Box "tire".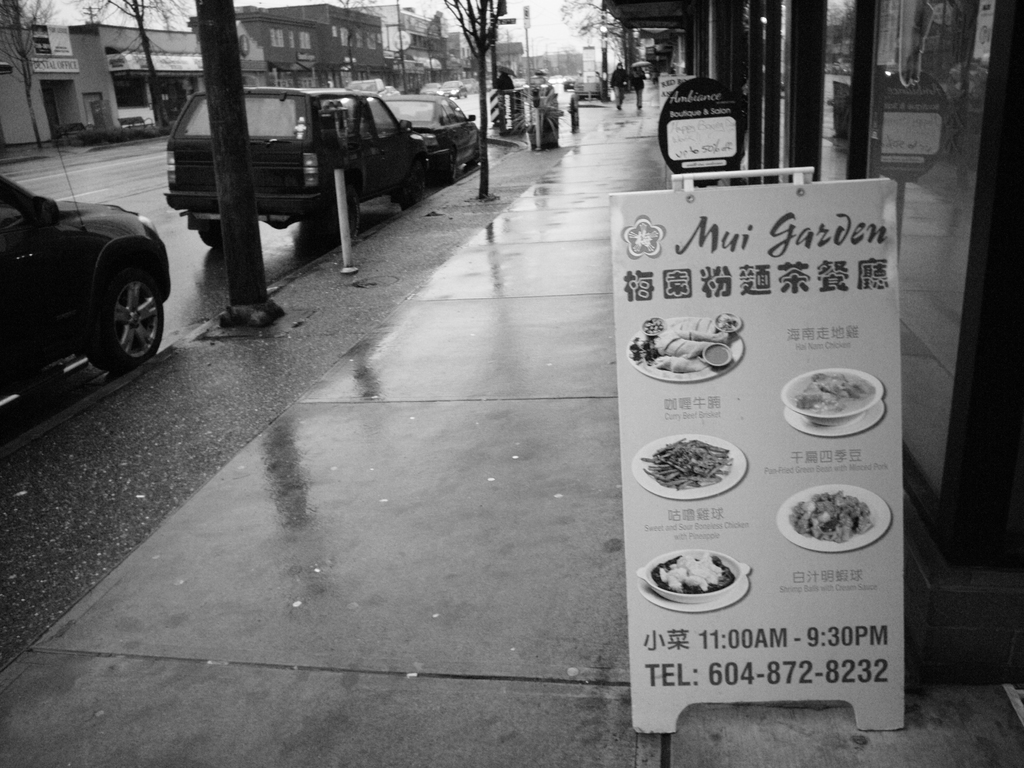
198 223 218 250.
